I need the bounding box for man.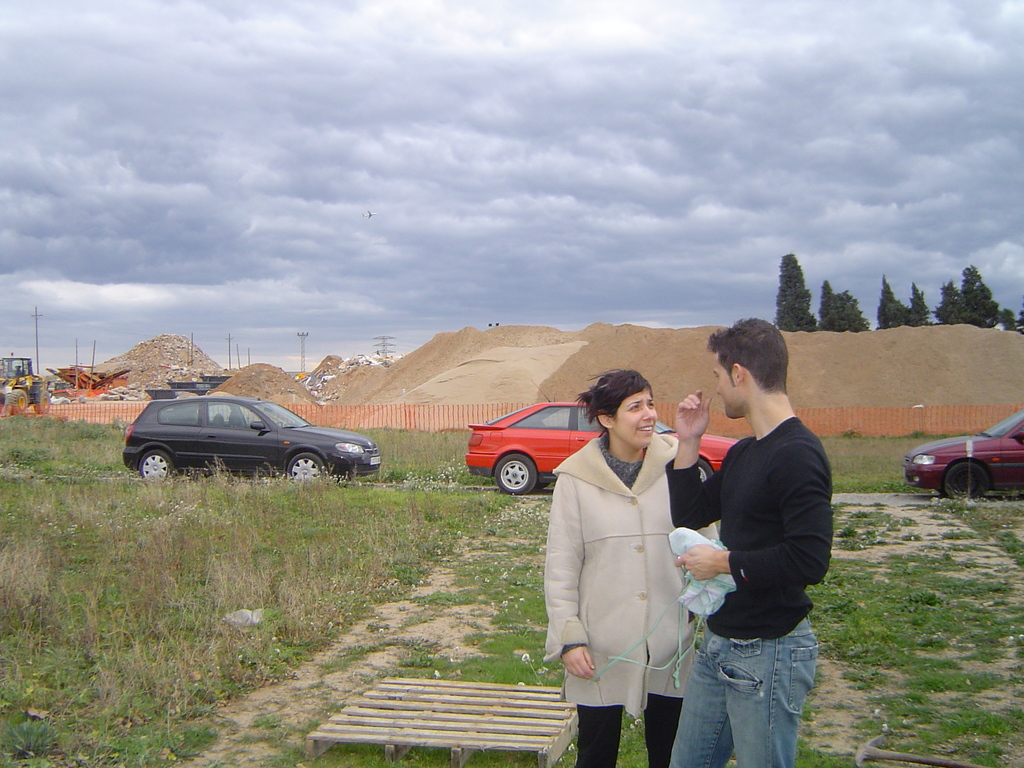
Here it is: crop(642, 305, 835, 767).
